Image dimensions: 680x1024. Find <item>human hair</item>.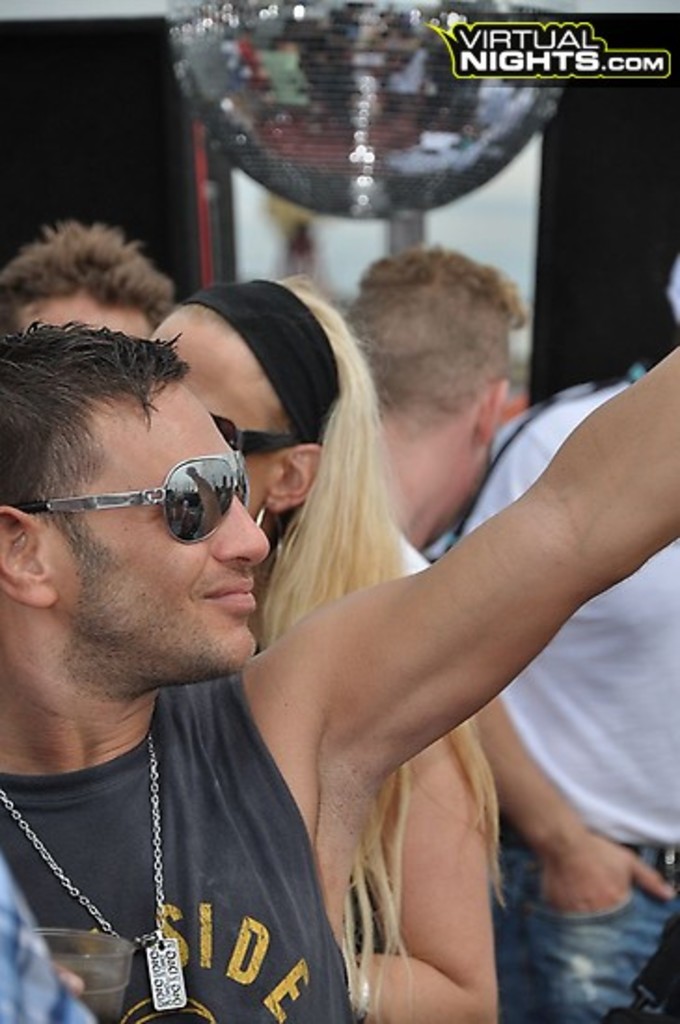
BBox(0, 320, 192, 518).
